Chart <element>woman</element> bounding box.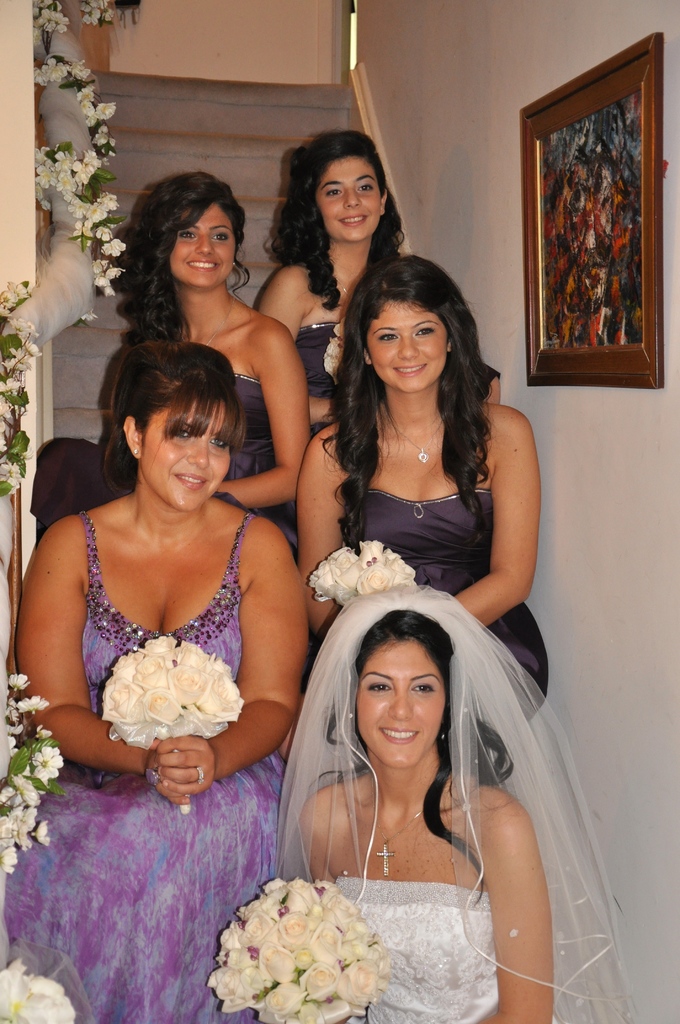
Charted: pyautogui.locateOnScreen(290, 256, 560, 732).
